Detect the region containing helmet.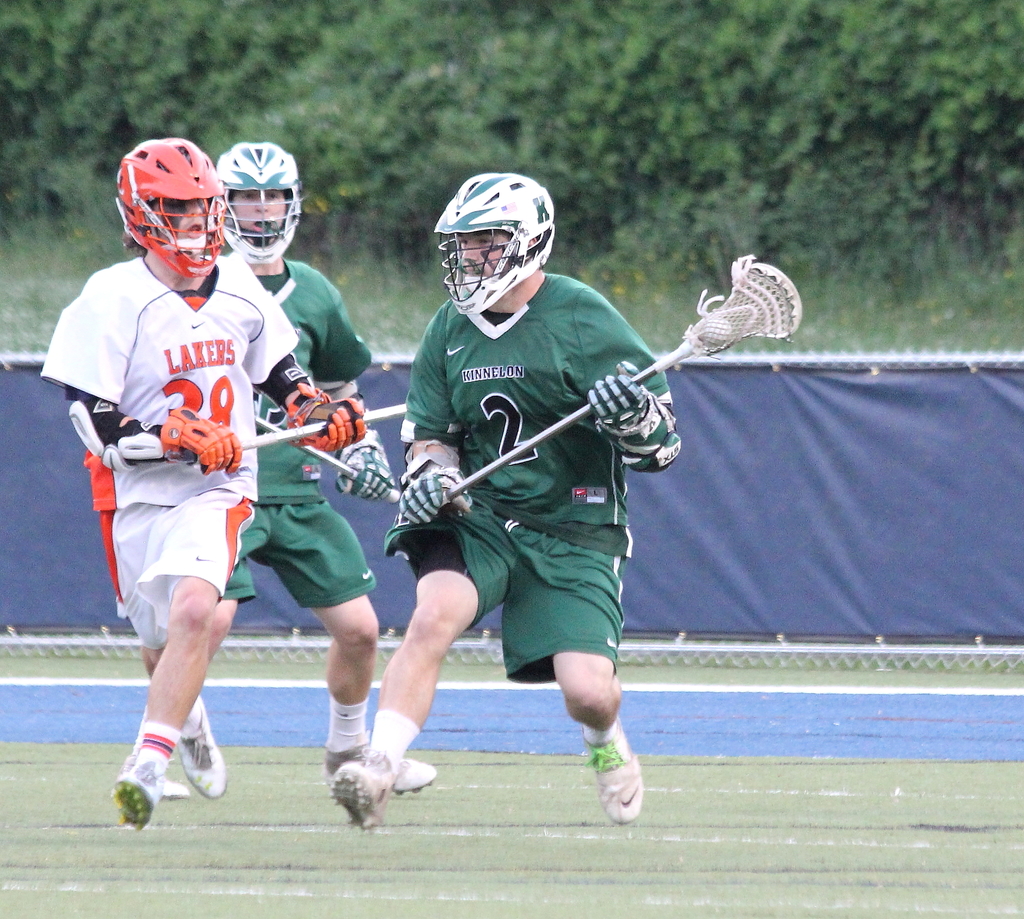
select_region(216, 143, 303, 263).
